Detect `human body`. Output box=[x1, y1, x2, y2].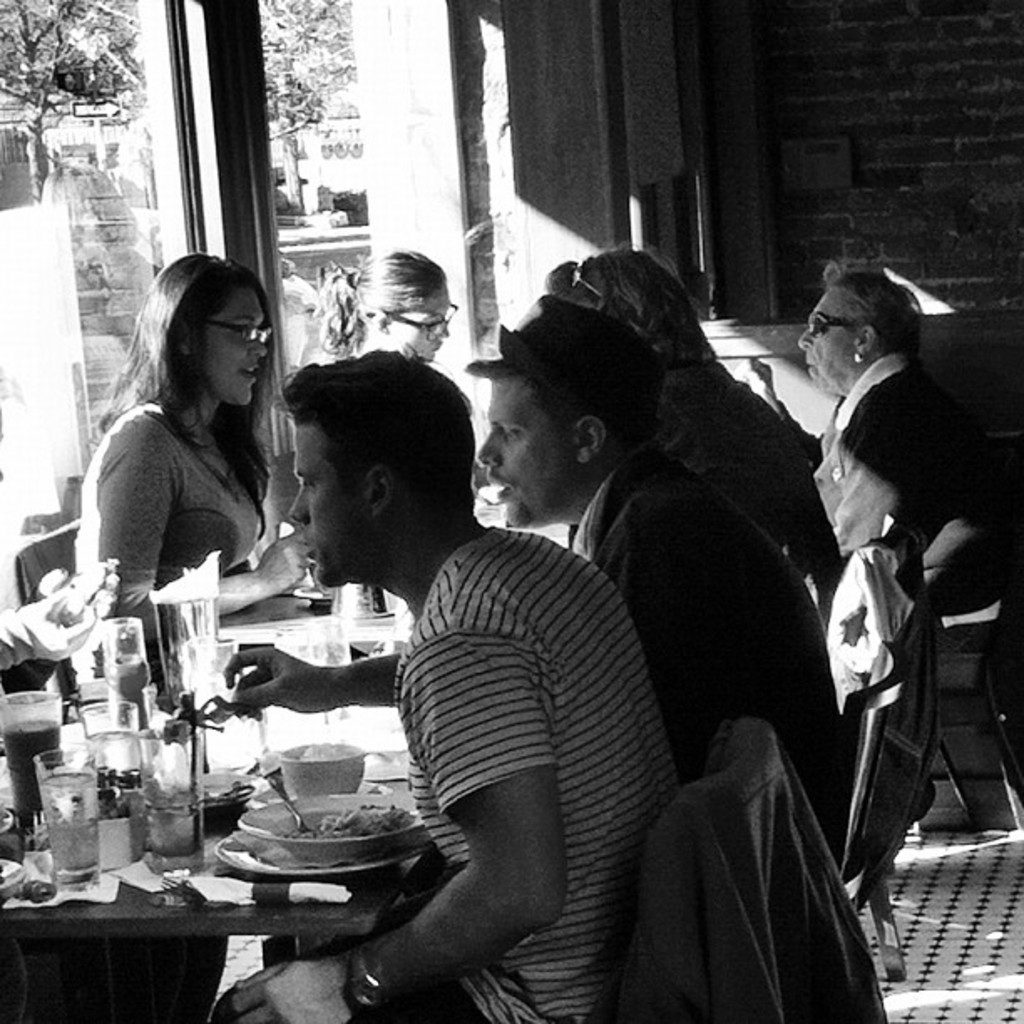
box=[84, 279, 279, 646].
